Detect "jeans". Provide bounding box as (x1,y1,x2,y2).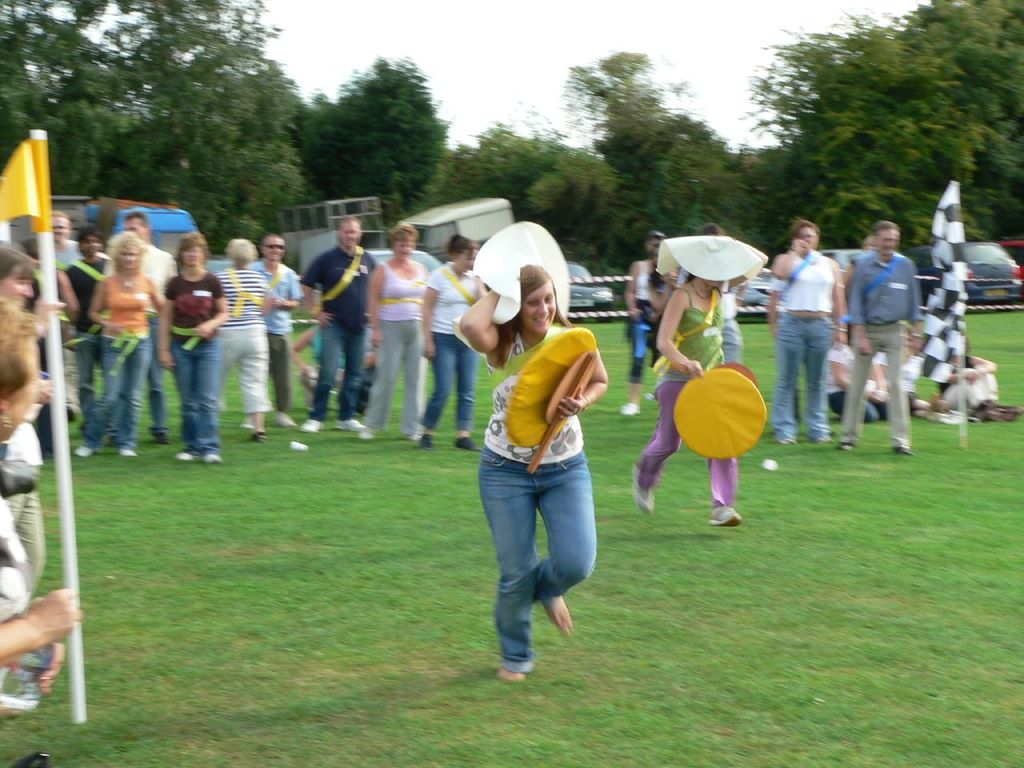
(950,370,990,414).
